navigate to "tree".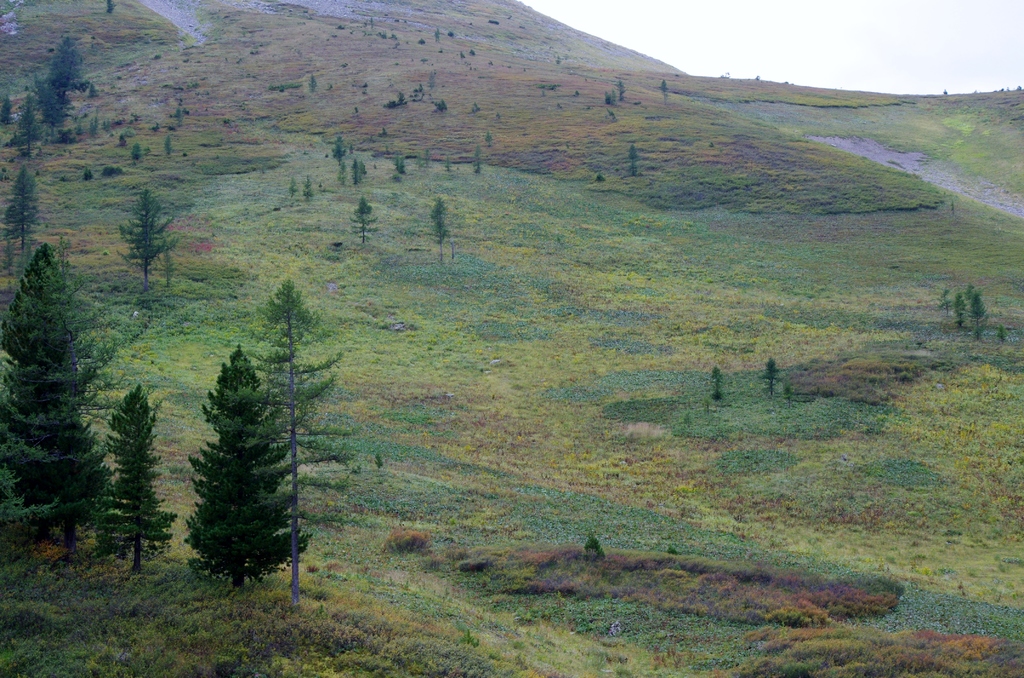
Navigation target: bbox(429, 199, 447, 260).
